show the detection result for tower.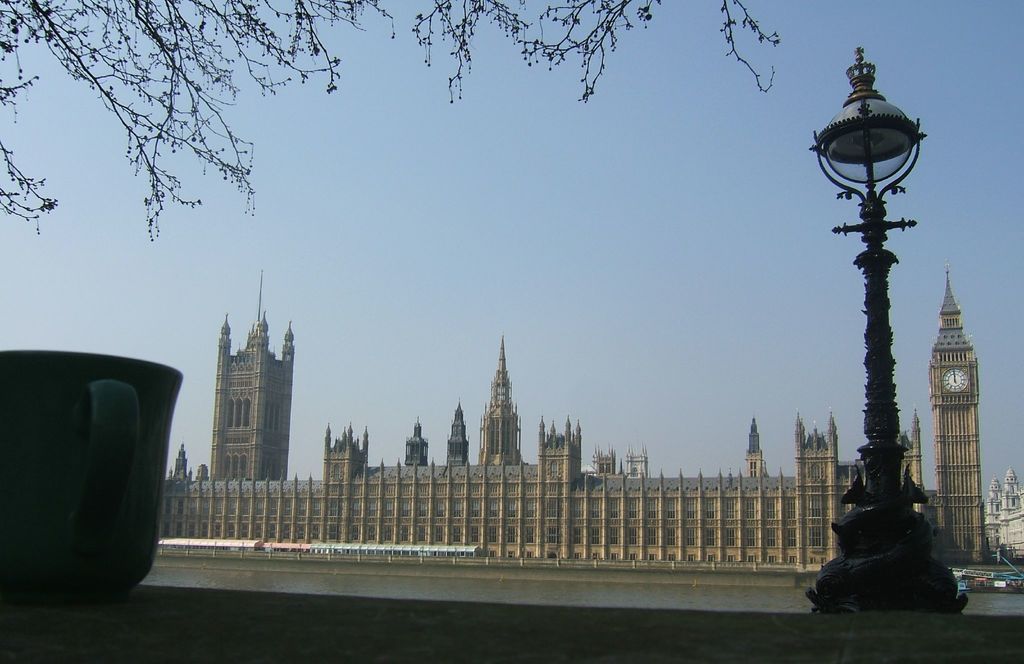
select_region(189, 278, 298, 493).
